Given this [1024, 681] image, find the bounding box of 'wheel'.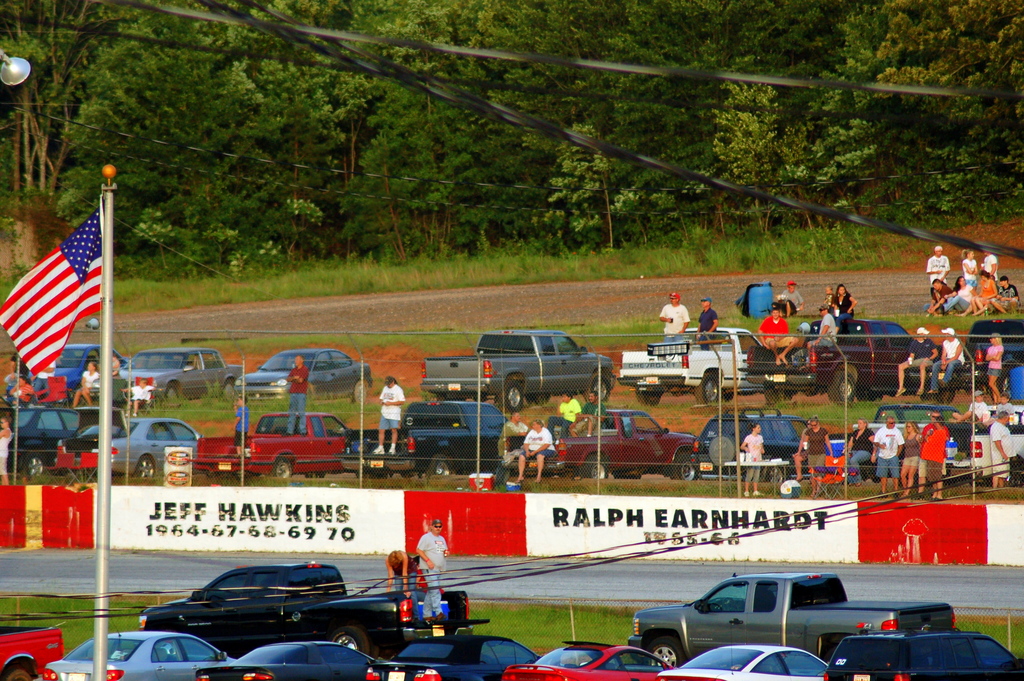
x1=330 y1=624 x2=369 y2=653.
